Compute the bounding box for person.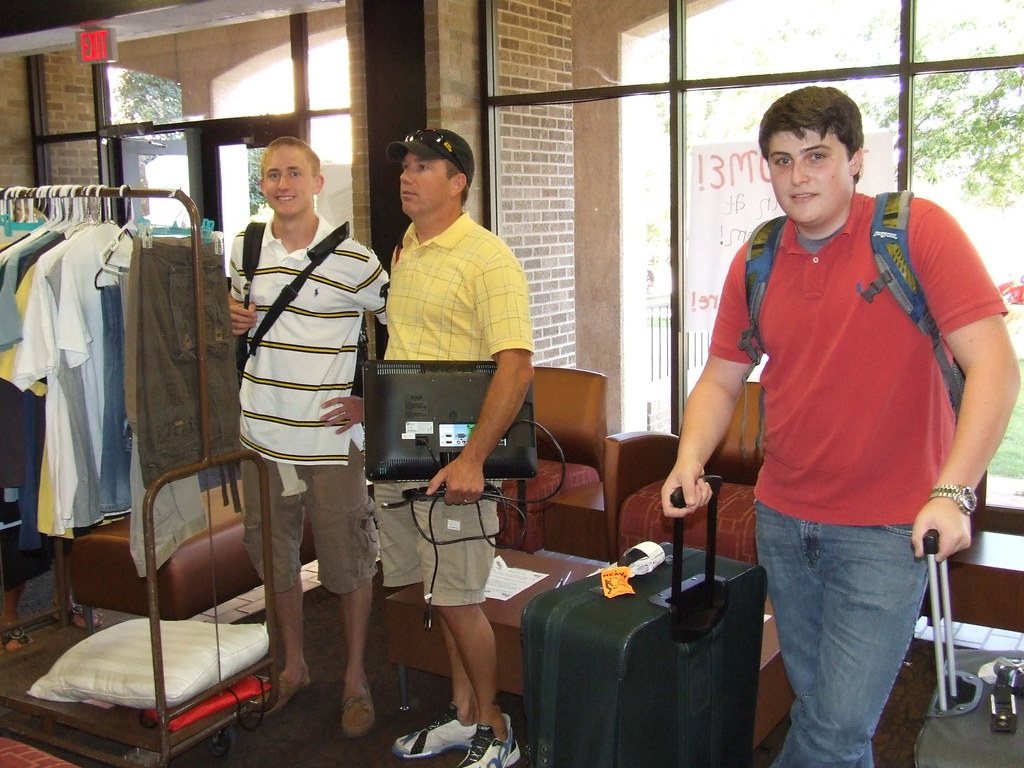
[660, 81, 1023, 767].
